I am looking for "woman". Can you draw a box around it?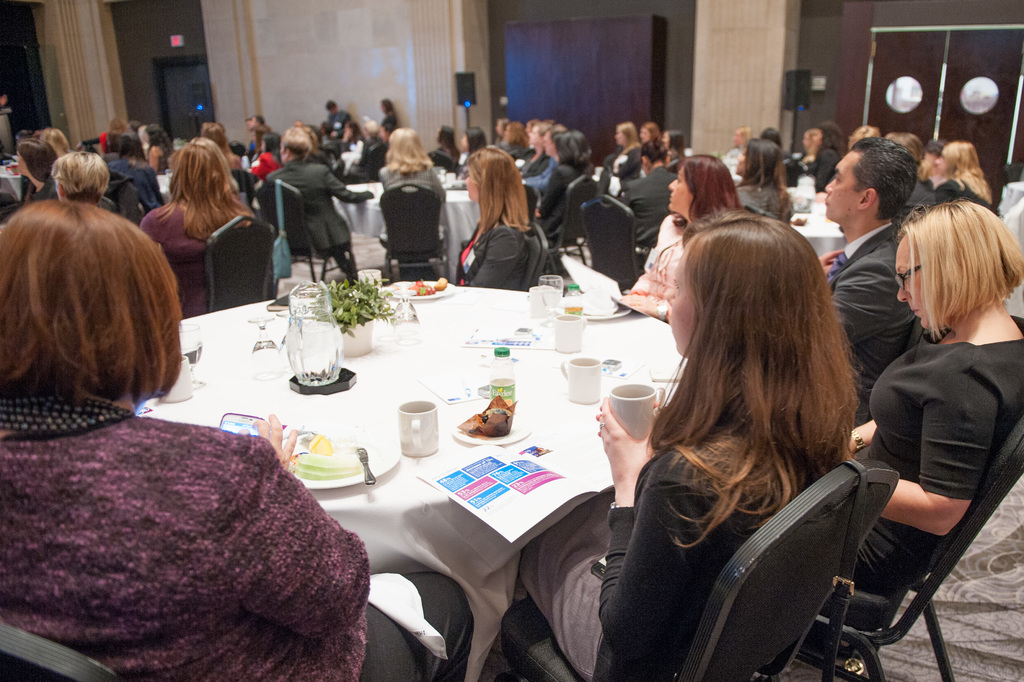
Sure, the bounding box is bbox=(639, 124, 659, 147).
